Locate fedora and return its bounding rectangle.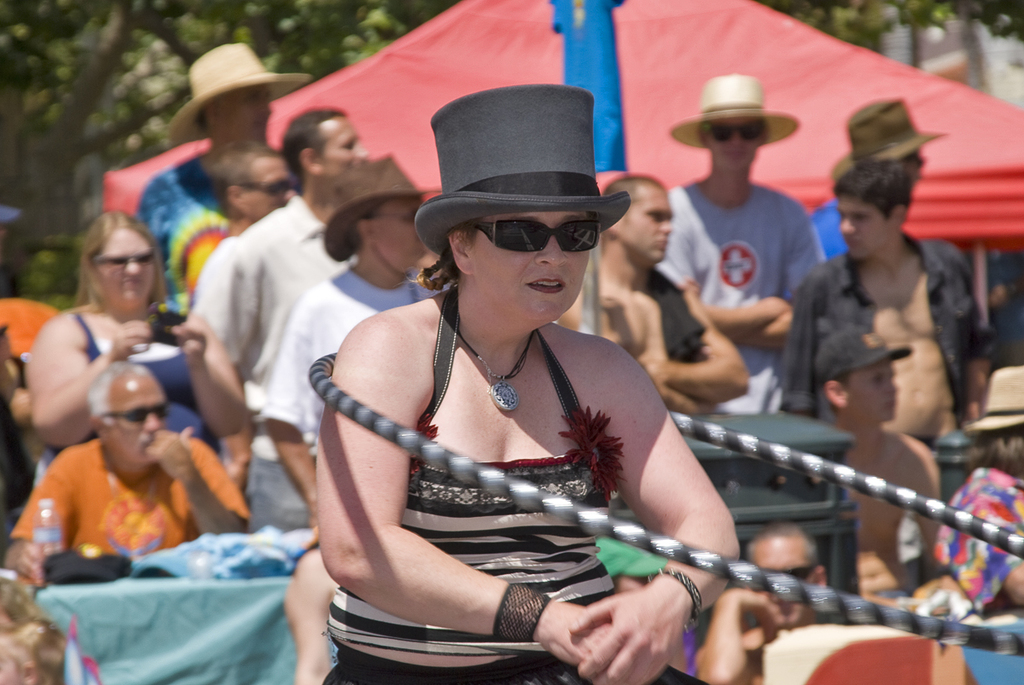
<region>833, 93, 945, 182</region>.
